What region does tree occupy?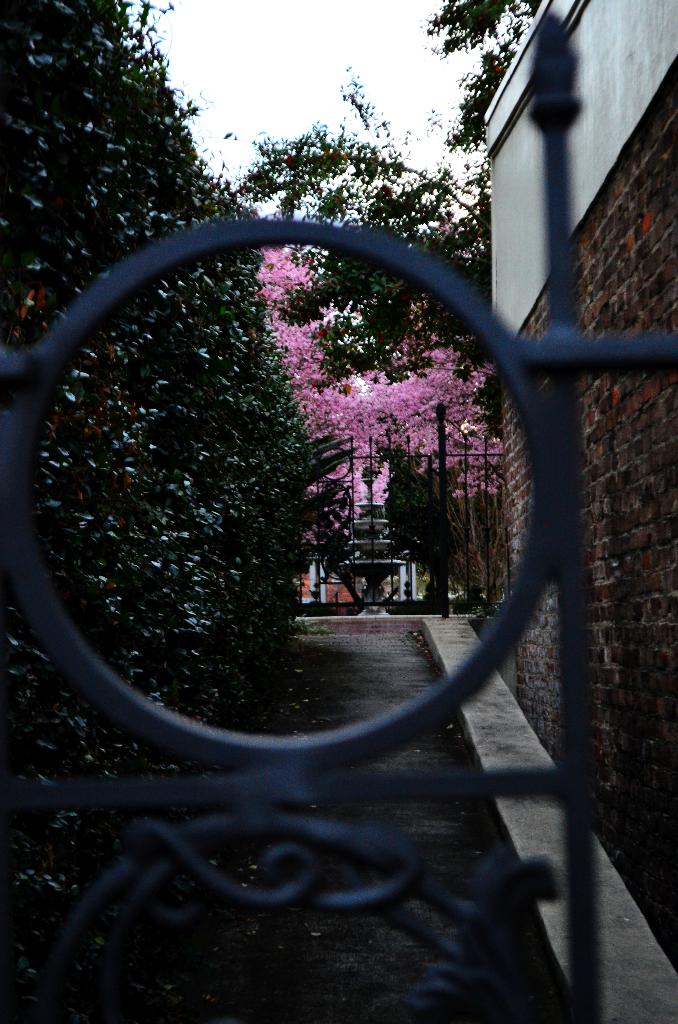
Rect(0, 0, 365, 760).
